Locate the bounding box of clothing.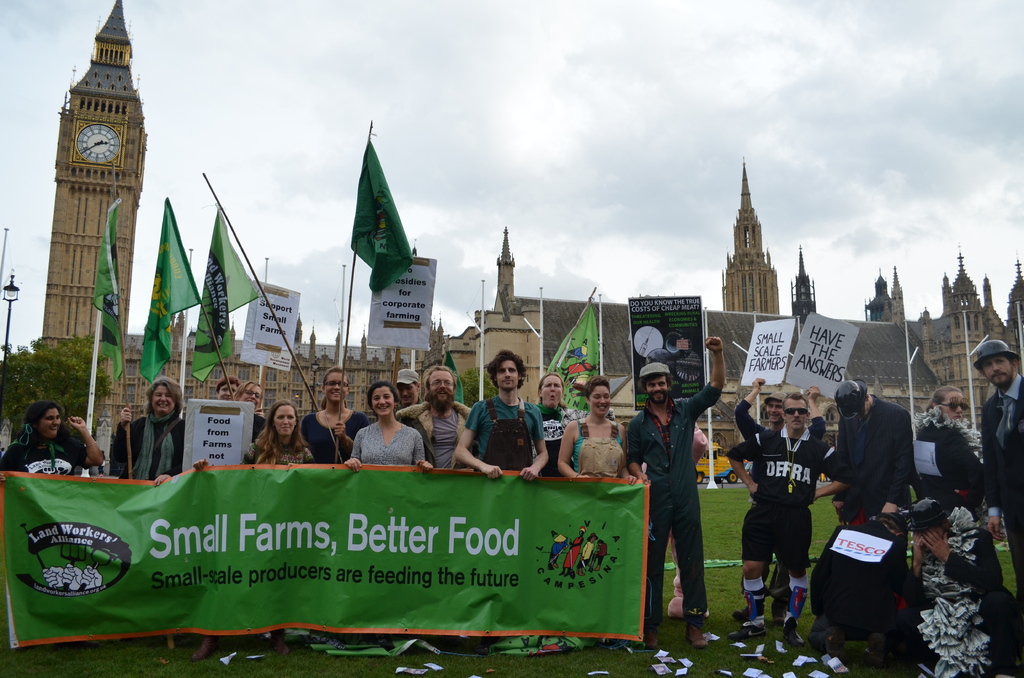
Bounding box: crop(296, 409, 365, 462).
